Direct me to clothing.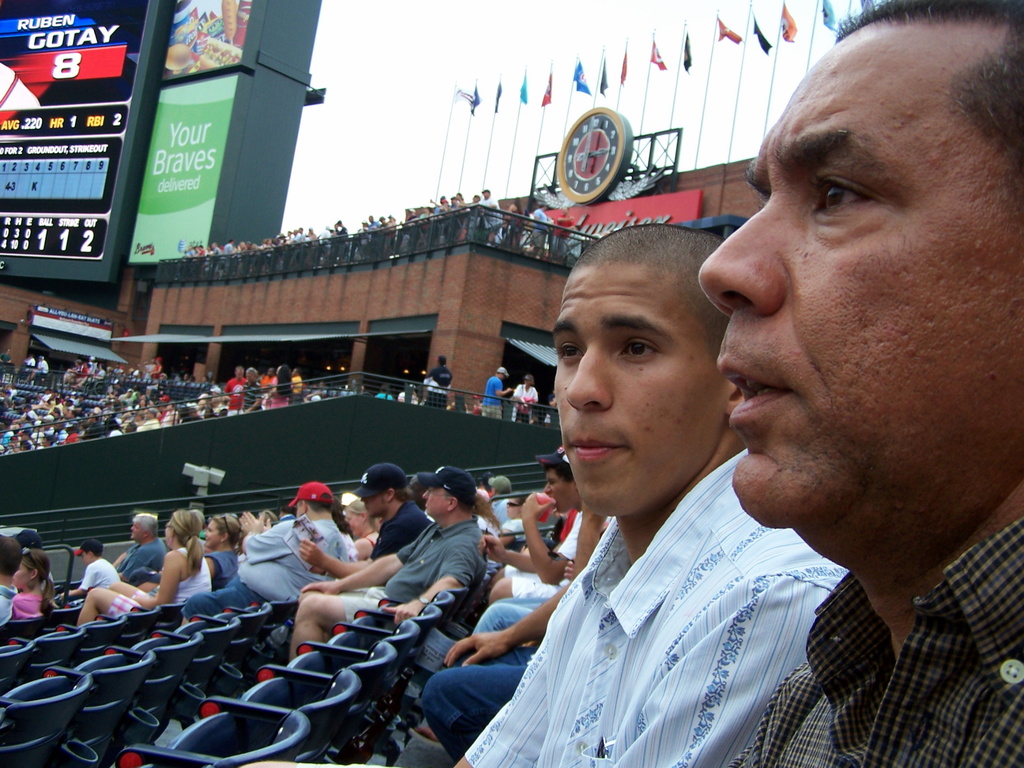
Direction: bbox=[120, 540, 163, 578].
